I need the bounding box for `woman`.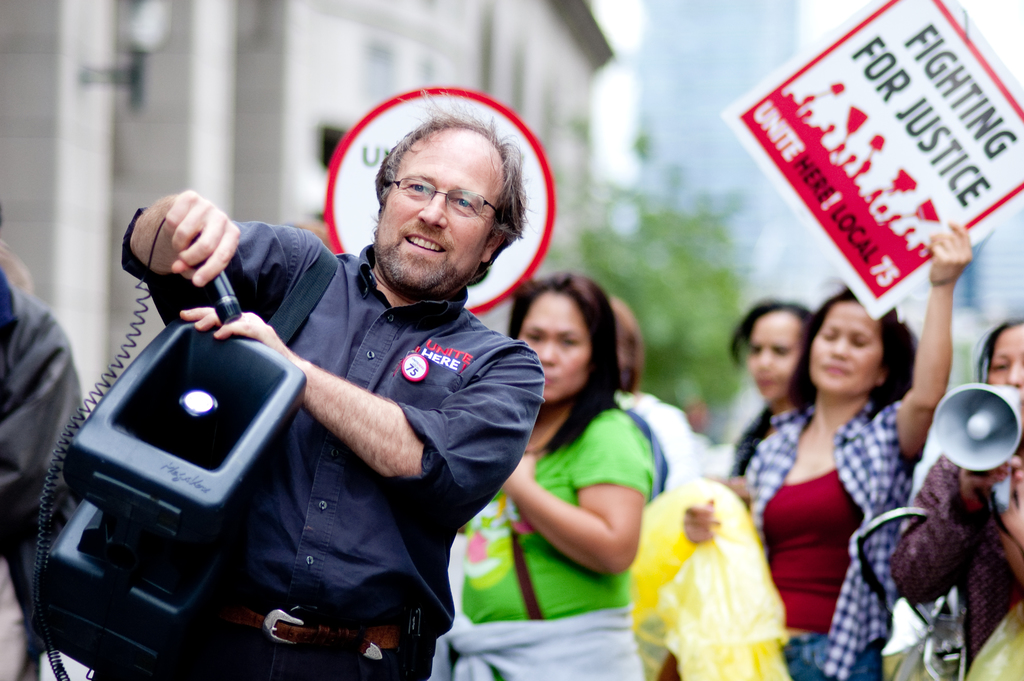
Here it is: [left=896, top=312, right=1023, bottom=680].
